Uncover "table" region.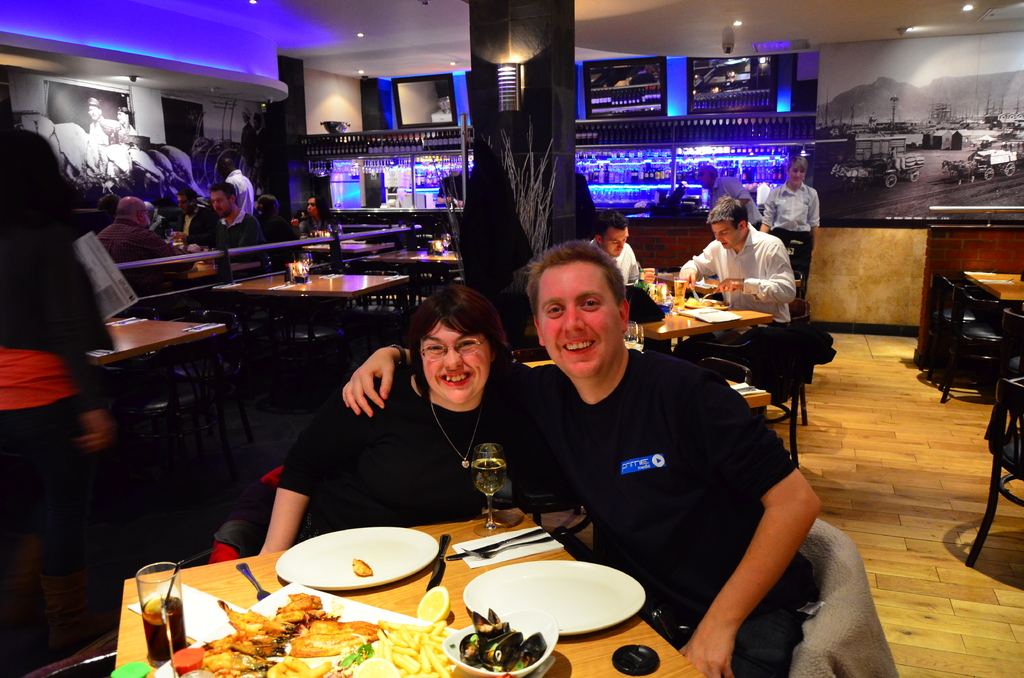
Uncovered: 215:264:404:392.
